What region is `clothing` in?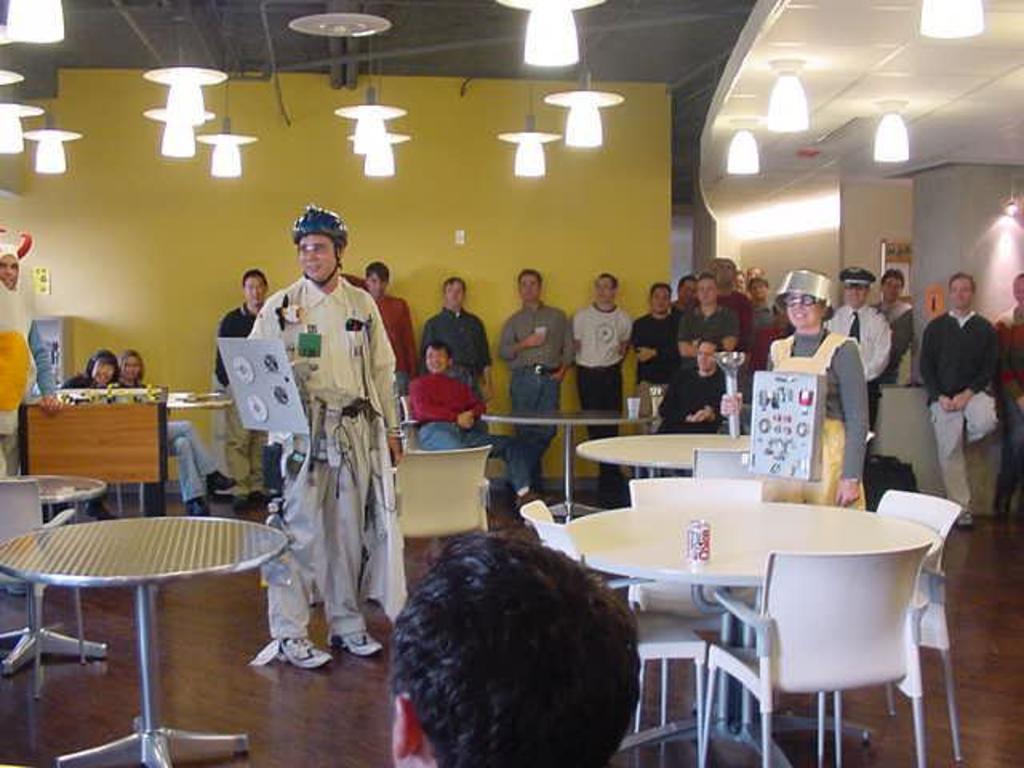
[left=579, top=309, right=621, bottom=438].
